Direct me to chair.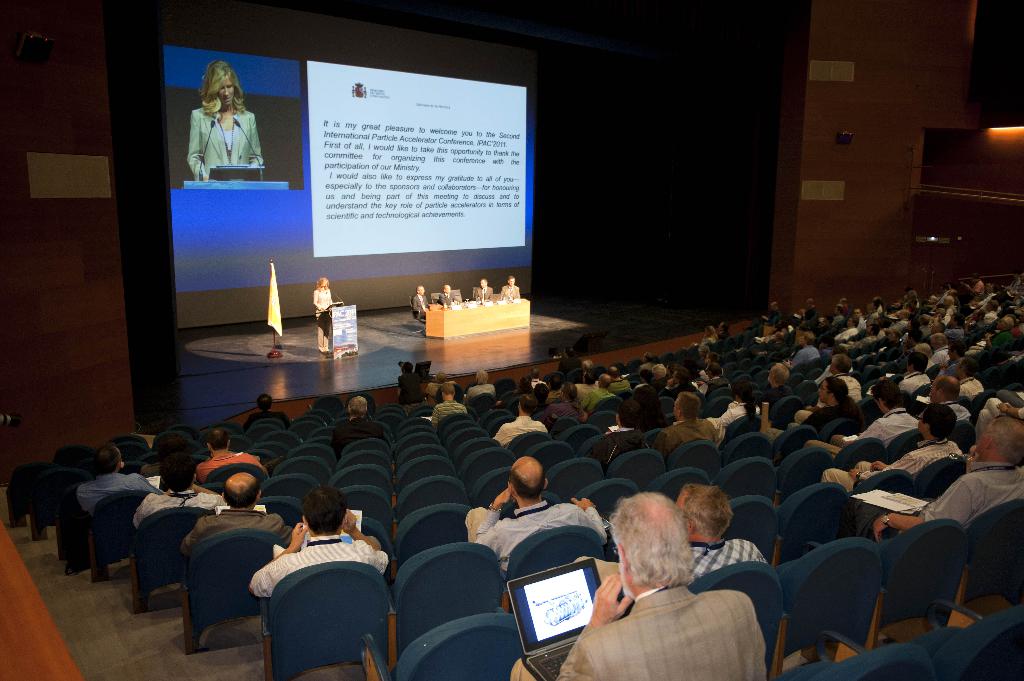
Direction: 465:392:497:415.
